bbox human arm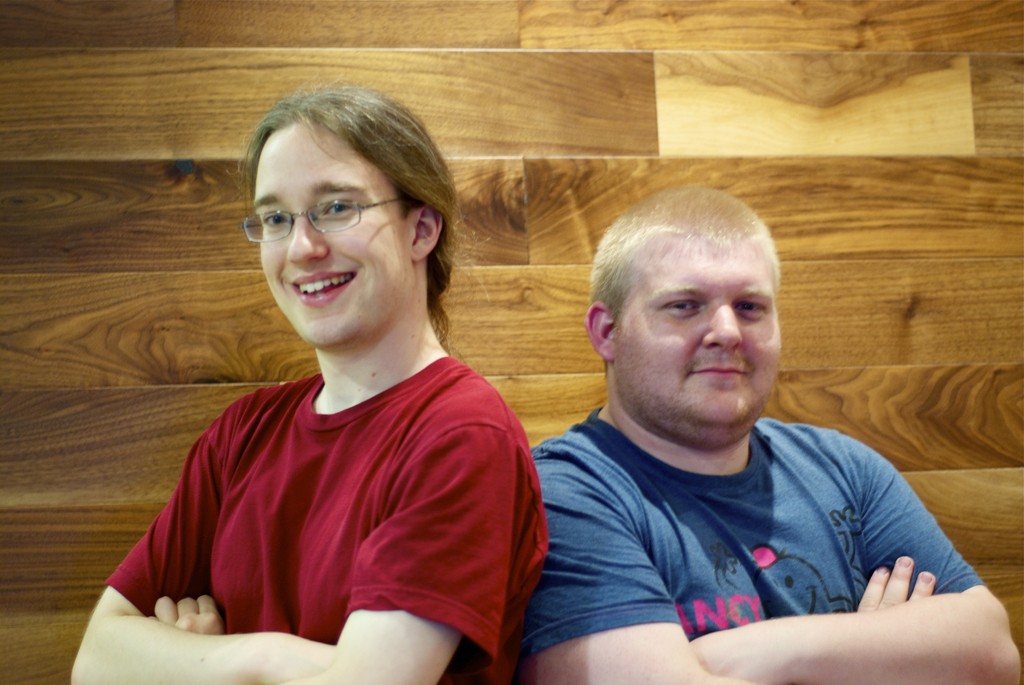
BBox(684, 429, 1023, 684)
